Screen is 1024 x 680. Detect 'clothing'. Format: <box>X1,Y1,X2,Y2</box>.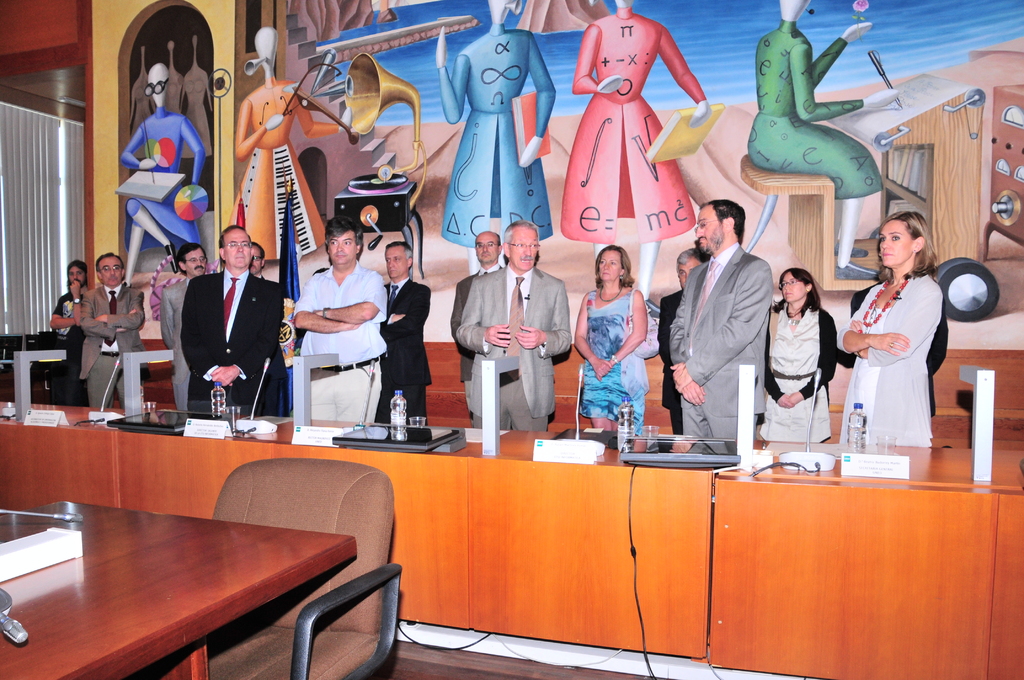
<box>856,247,959,460</box>.
